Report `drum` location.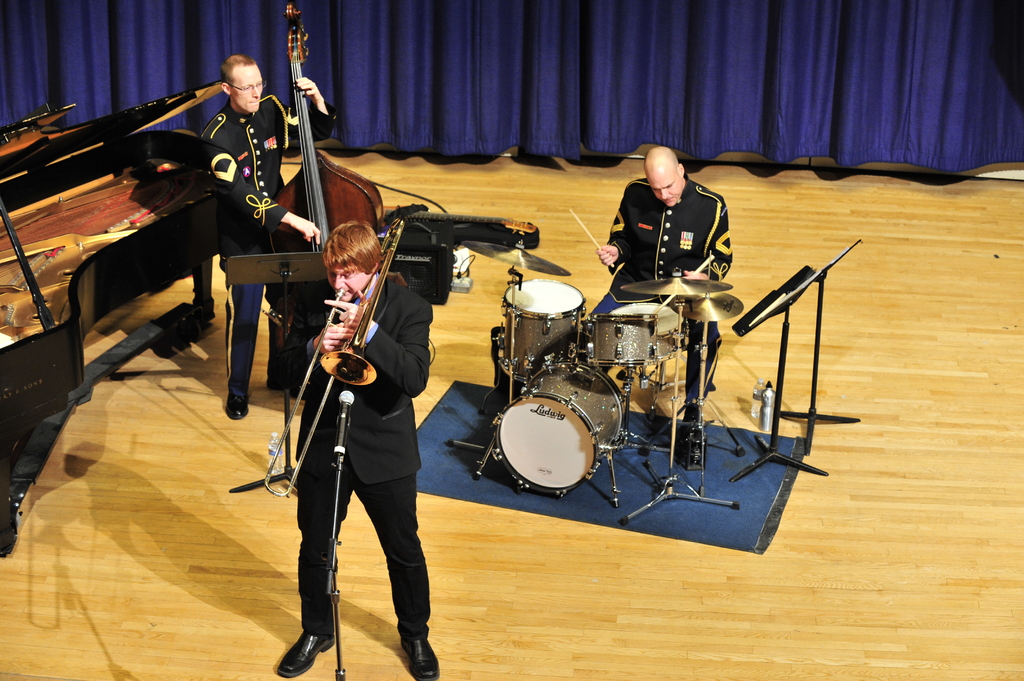
Report: <region>469, 363, 640, 490</region>.
